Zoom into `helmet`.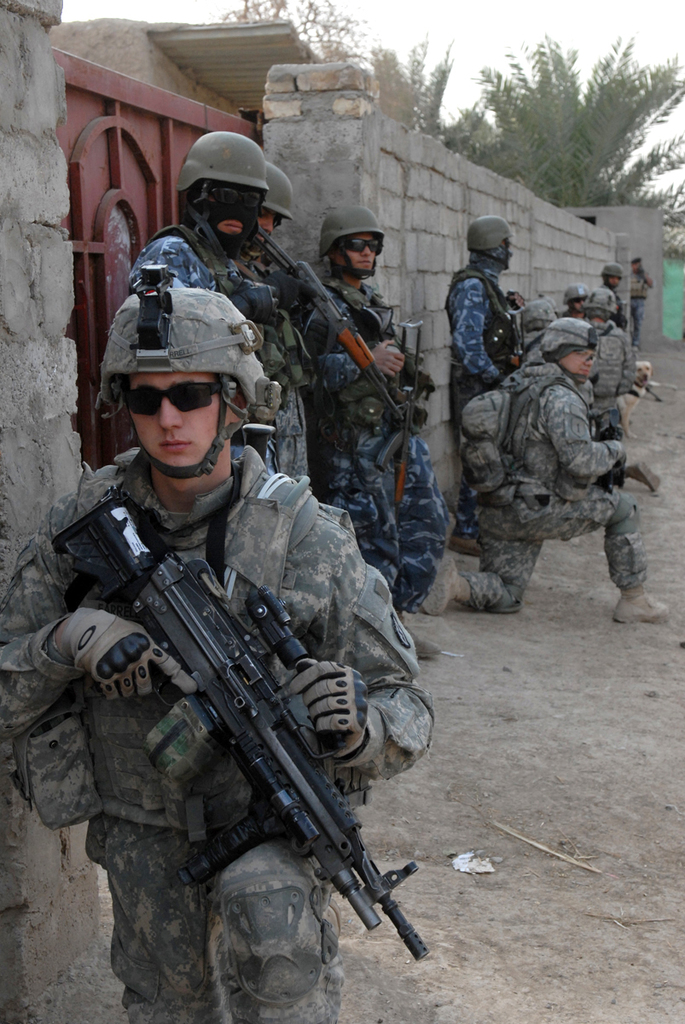
Zoom target: 175, 127, 270, 258.
